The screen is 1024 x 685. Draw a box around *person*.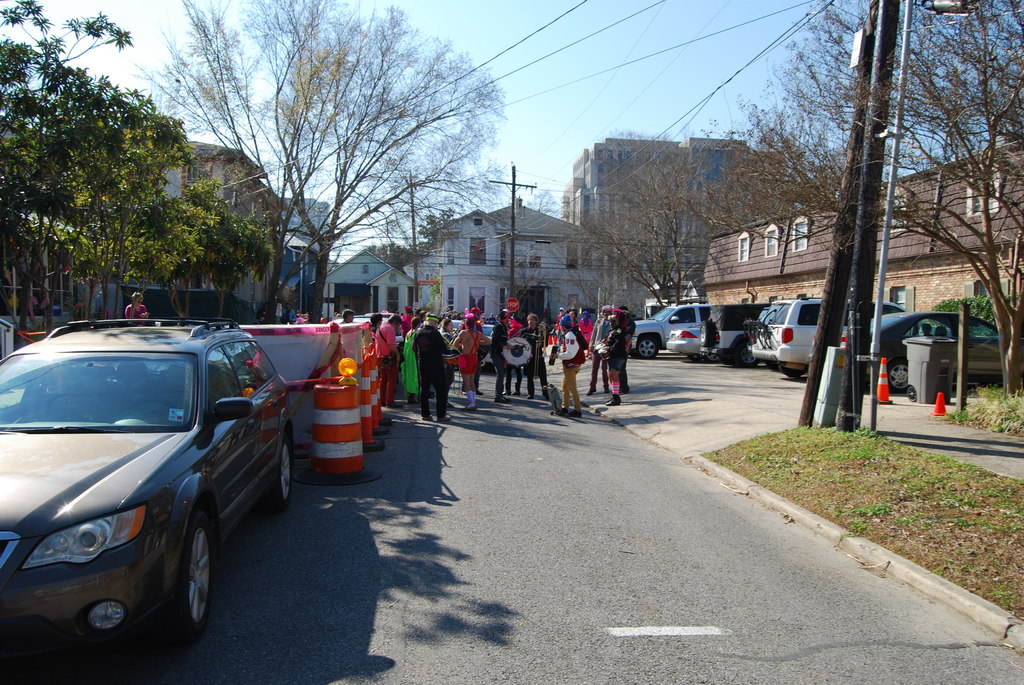
l=340, t=304, r=355, b=322.
